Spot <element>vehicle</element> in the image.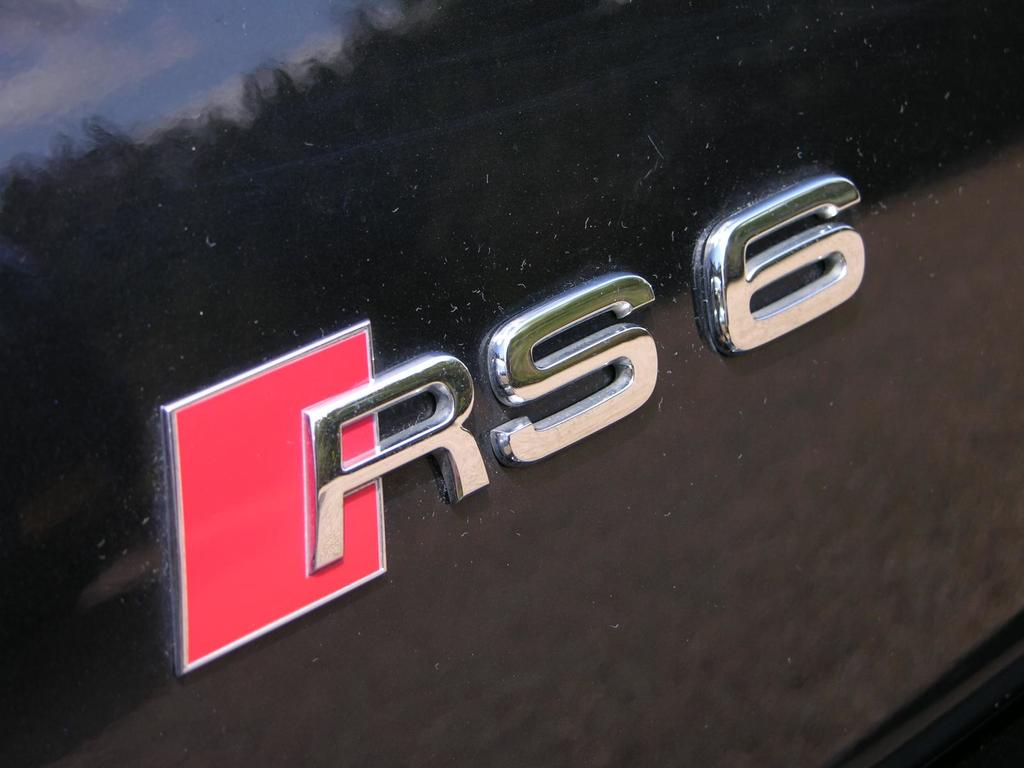
<element>vehicle</element> found at BBox(0, 0, 1023, 767).
